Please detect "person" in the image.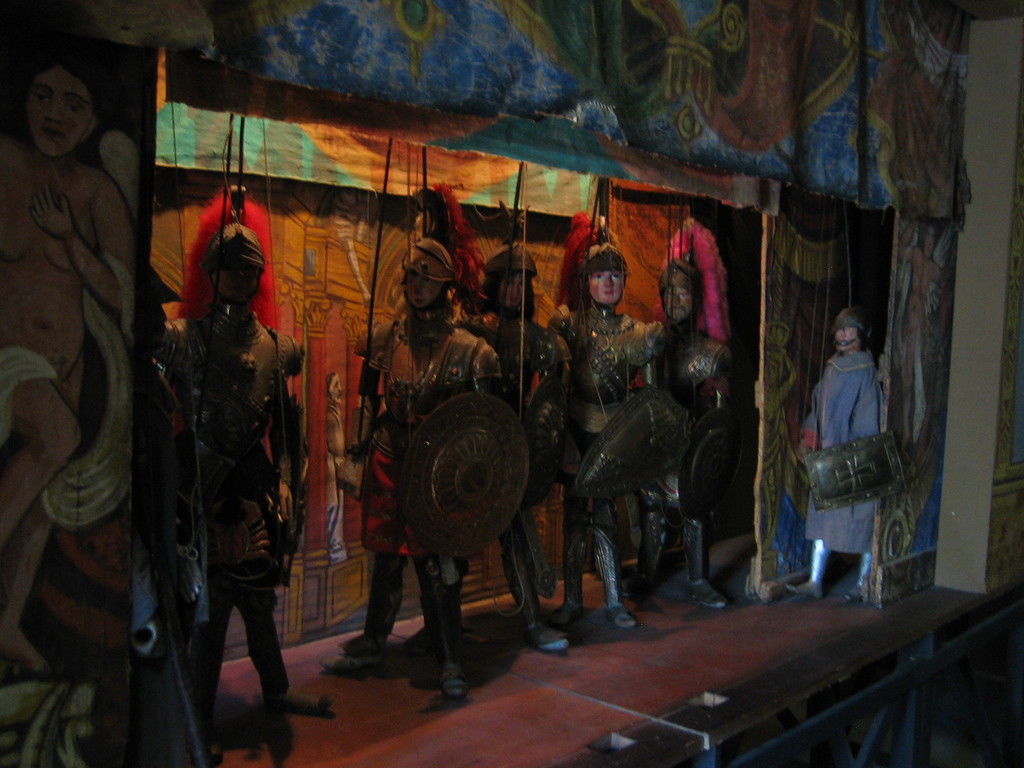
pyautogui.locateOnScreen(655, 248, 737, 611).
